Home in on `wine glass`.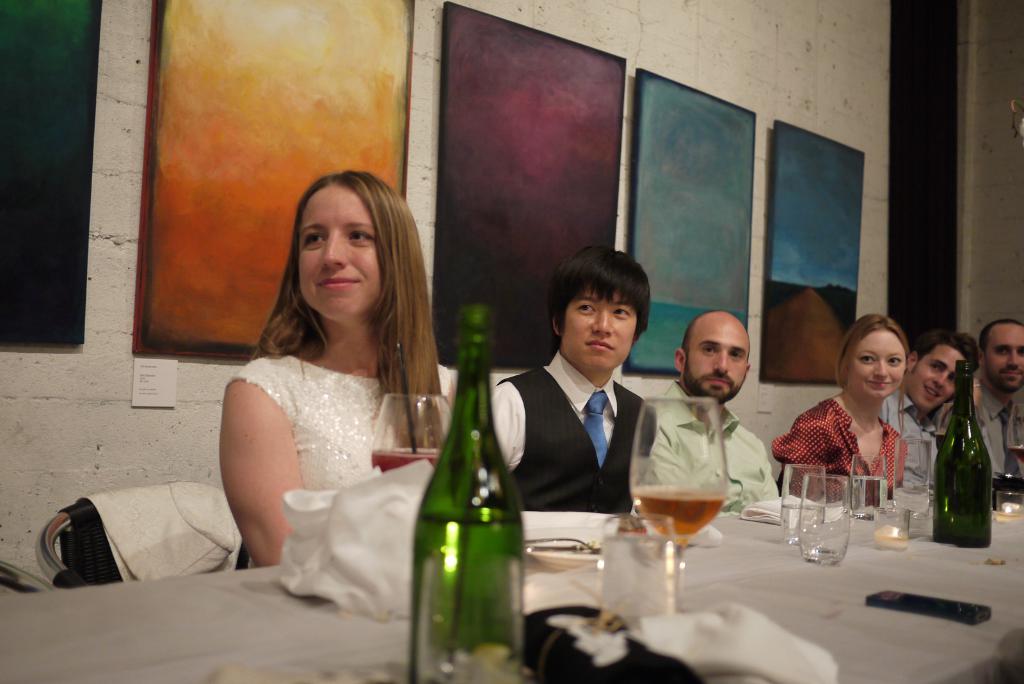
Homed in at 626, 393, 730, 610.
